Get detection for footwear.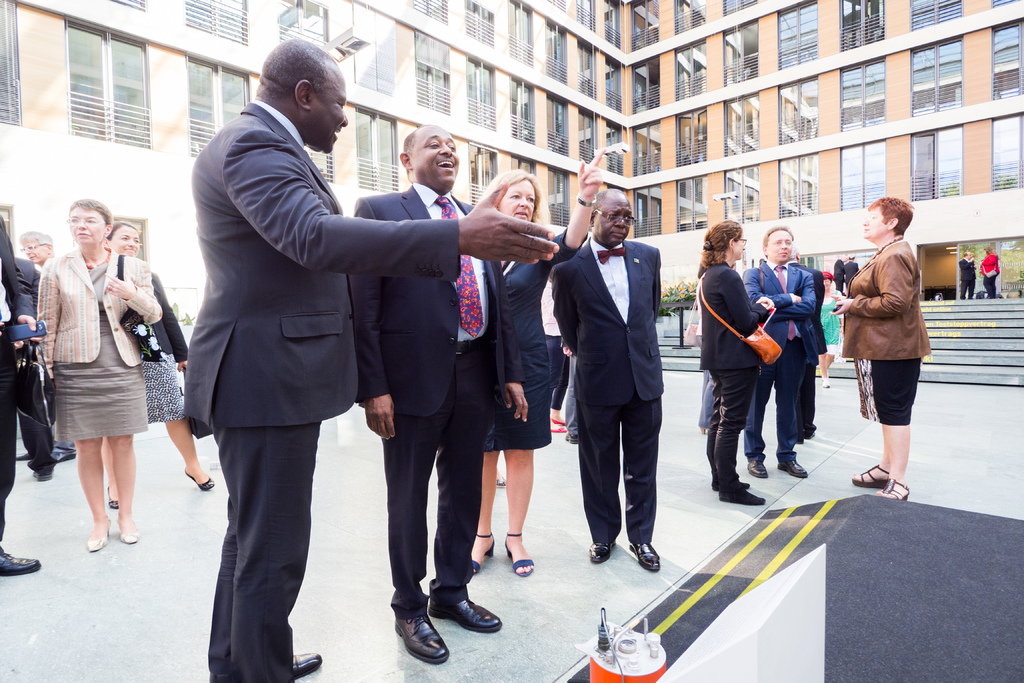
Detection: bbox=(777, 457, 807, 480).
